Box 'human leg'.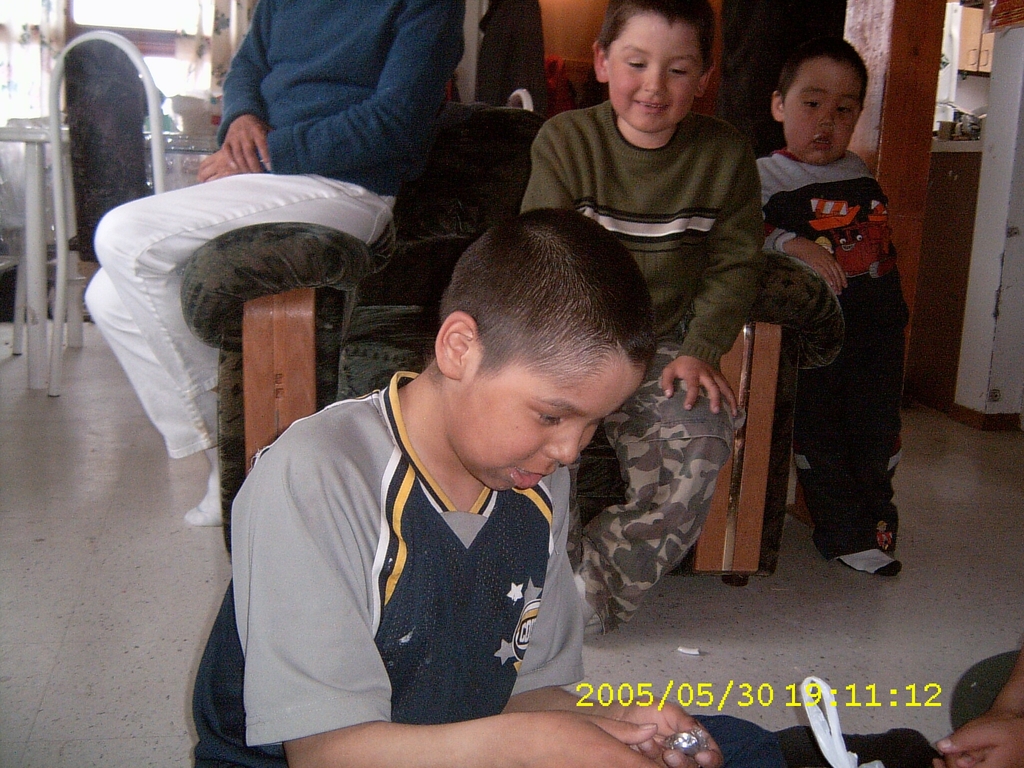
l=96, t=172, r=385, b=447.
